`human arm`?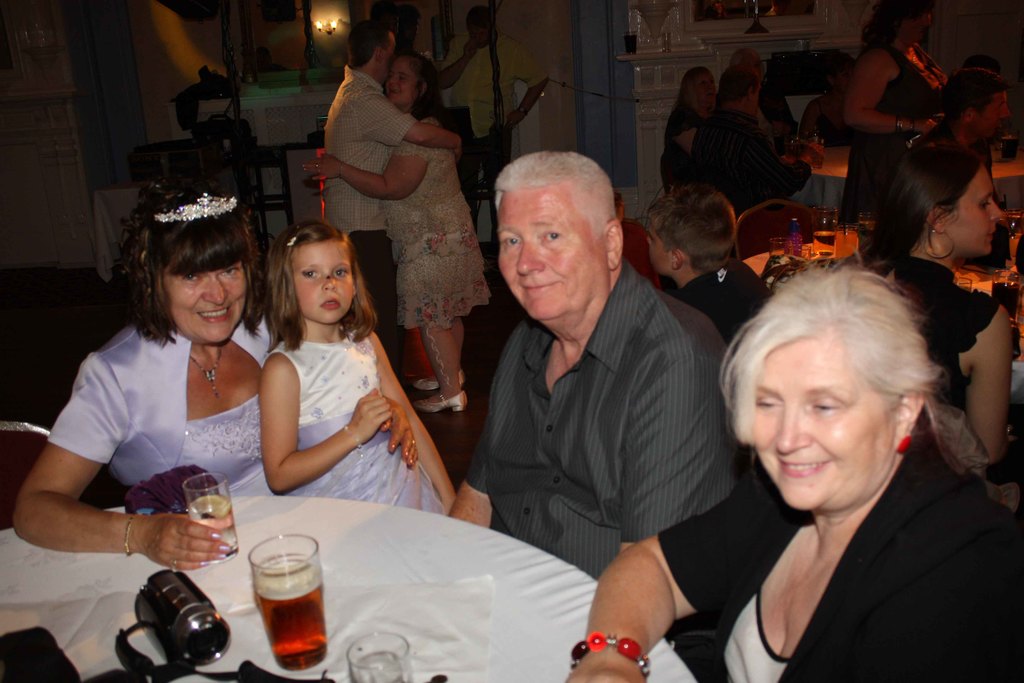
bbox=[565, 476, 775, 682]
